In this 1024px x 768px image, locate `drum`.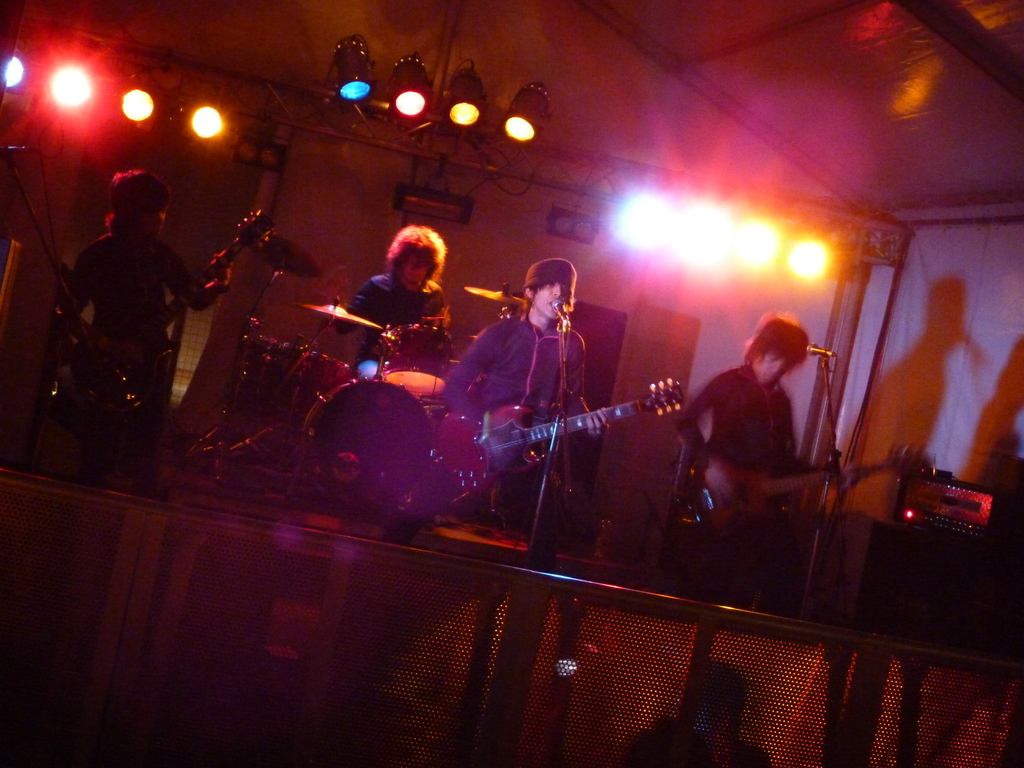
Bounding box: <box>303,376,433,512</box>.
